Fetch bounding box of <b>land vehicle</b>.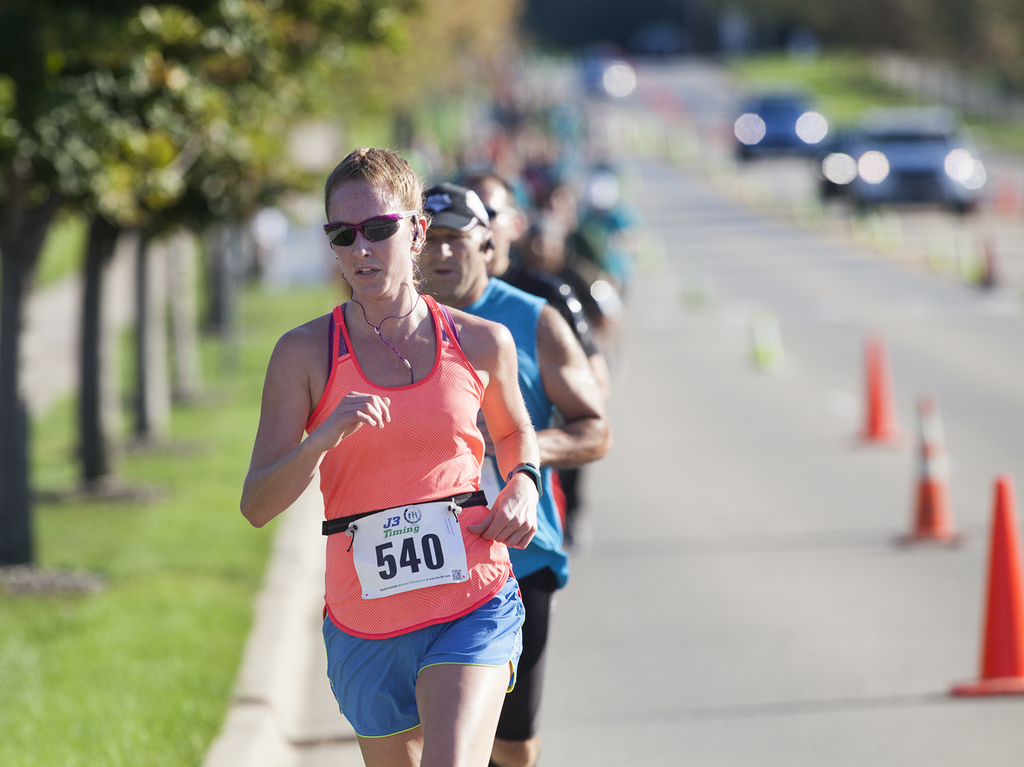
Bbox: 856:106:986:210.
